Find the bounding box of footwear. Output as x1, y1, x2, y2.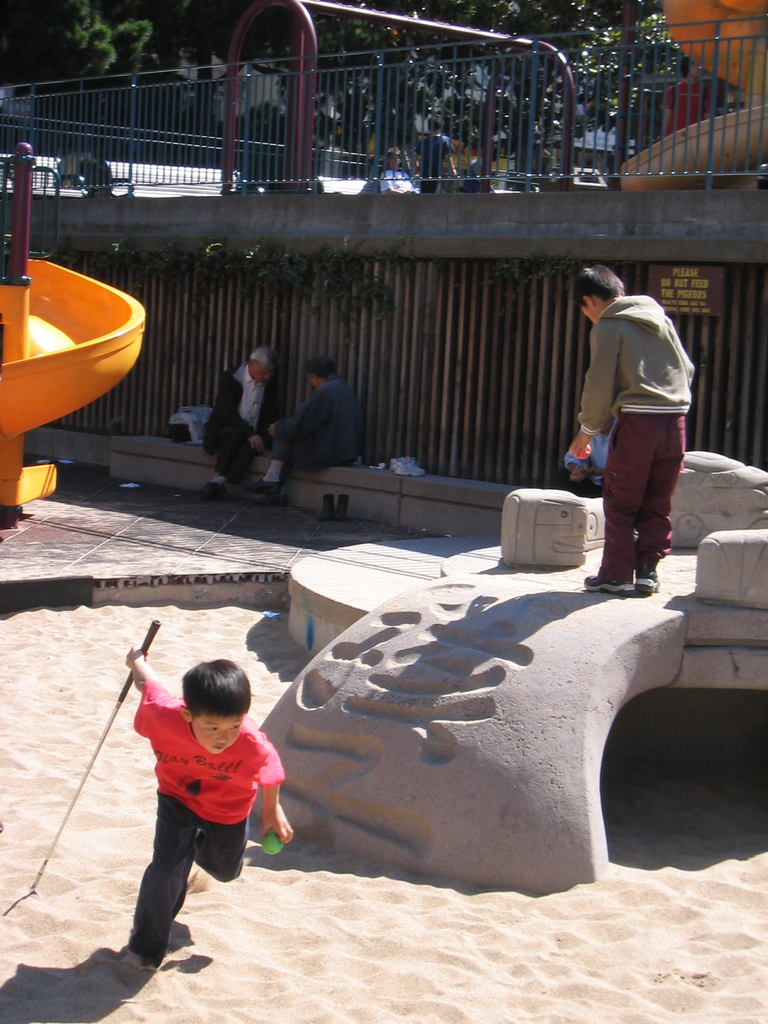
315, 489, 332, 526.
